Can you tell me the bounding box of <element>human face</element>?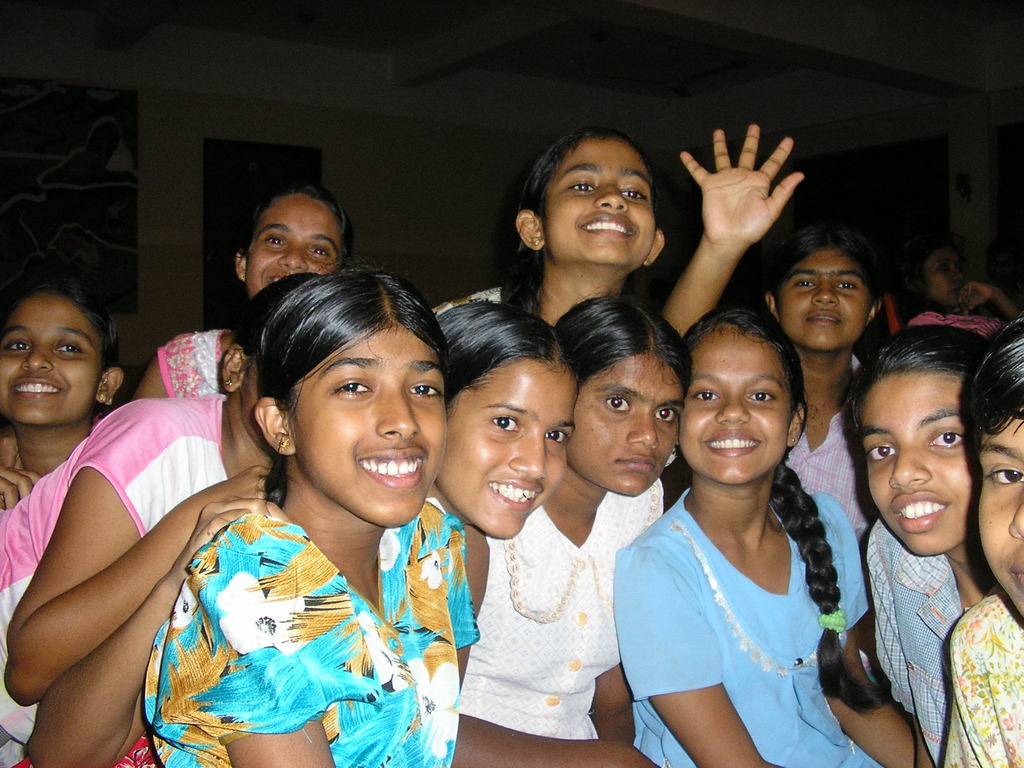
pyautogui.locateOnScreen(0, 294, 104, 420).
